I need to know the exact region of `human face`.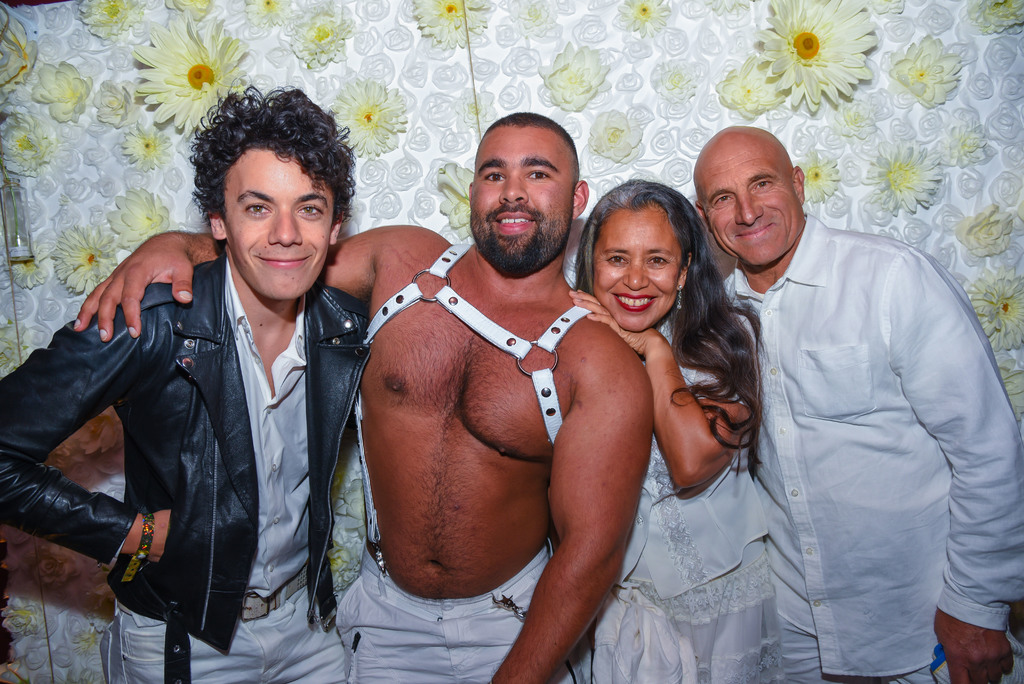
Region: bbox=[229, 159, 339, 300].
